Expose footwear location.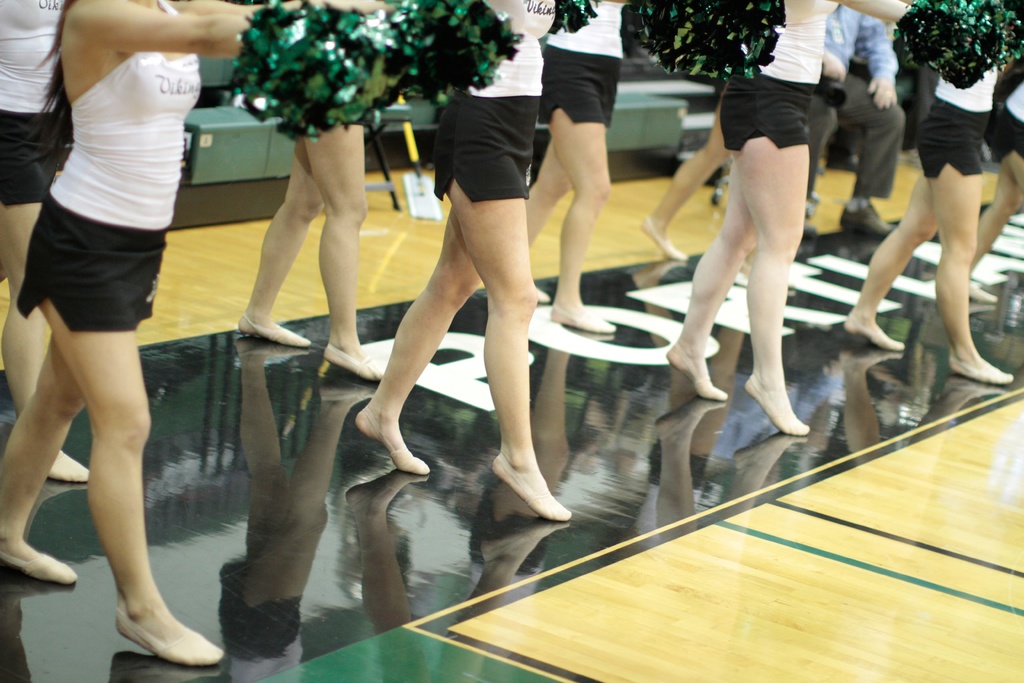
Exposed at crop(840, 202, 902, 231).
